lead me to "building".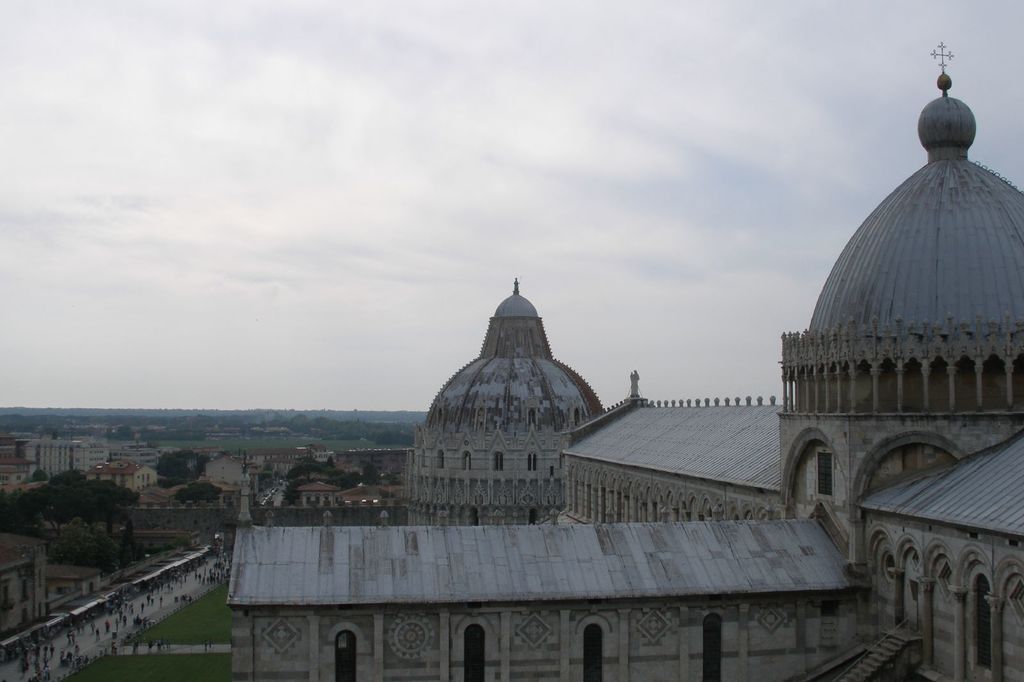
Lead to 223:39:1023:681.
